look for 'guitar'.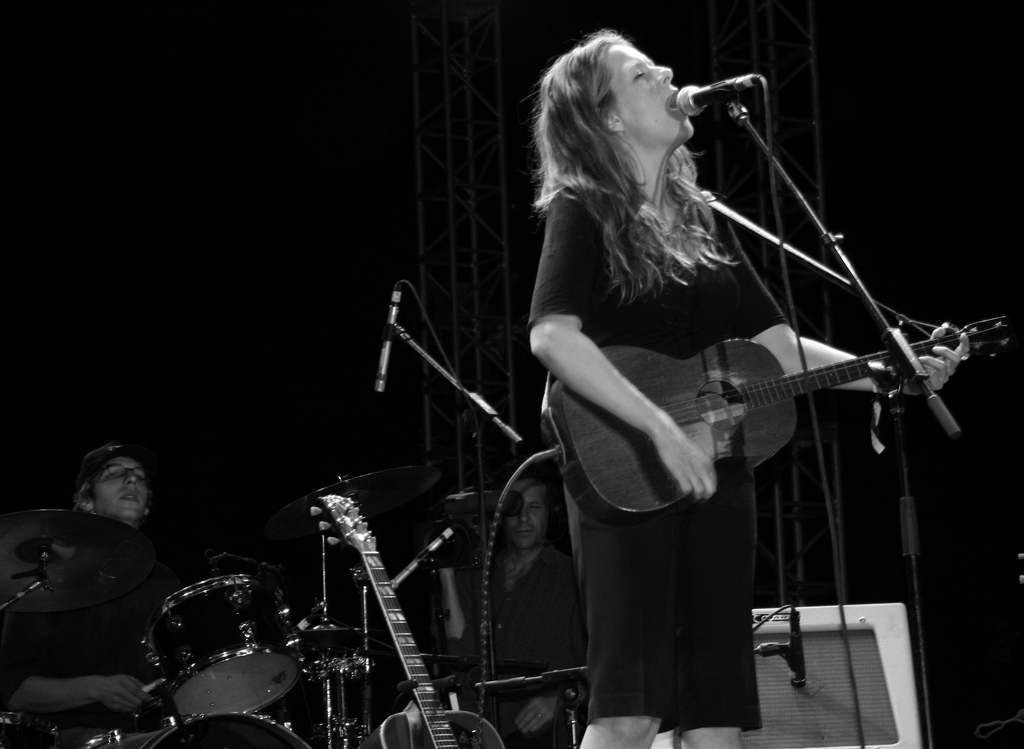
Found: {"left": 468, "top": 277, "right": 1023, "bottom": 565}.
